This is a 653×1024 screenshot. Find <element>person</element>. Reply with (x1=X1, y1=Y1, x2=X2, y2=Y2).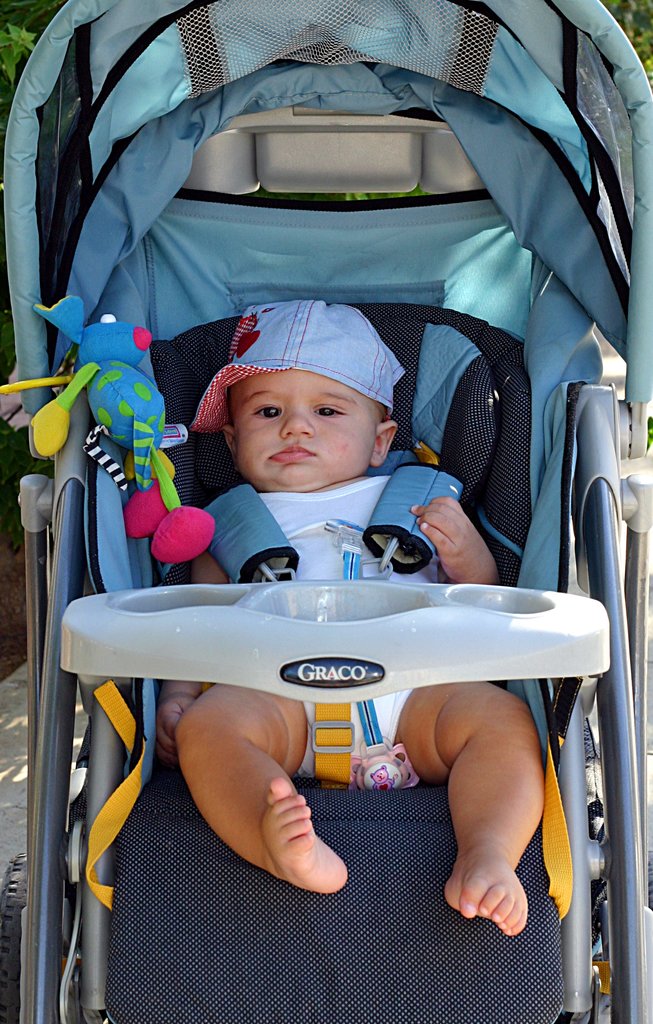
(x1=149, y1=298, x2=546, y2=936).
